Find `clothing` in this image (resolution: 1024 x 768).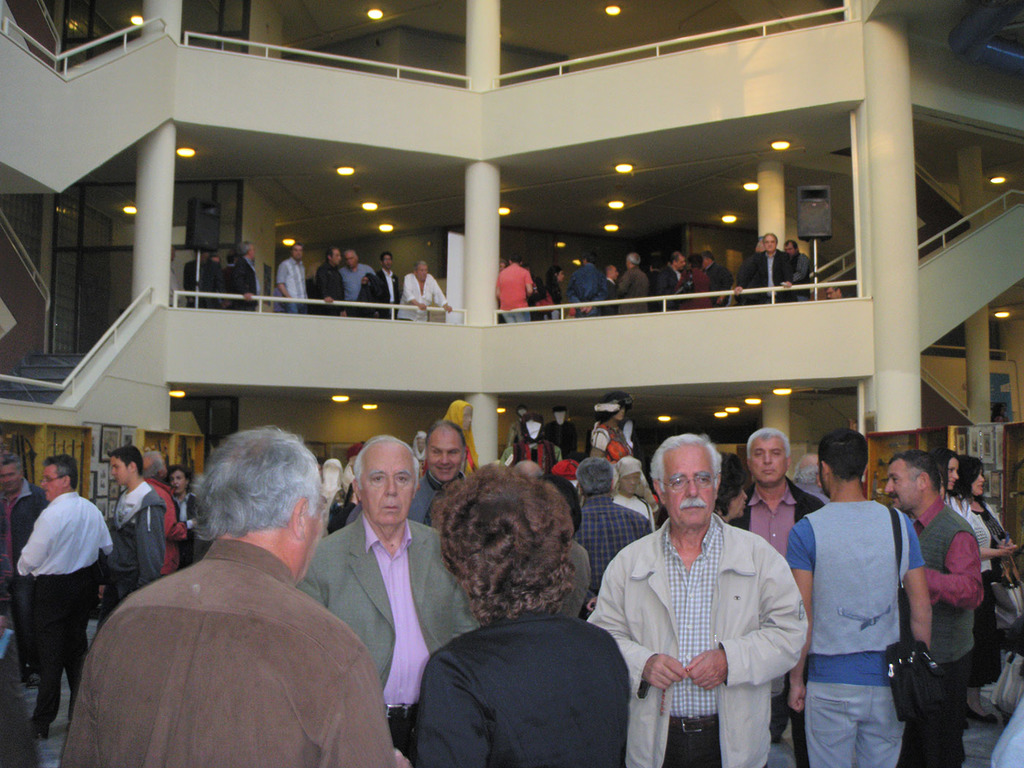
box(655, 264, 685, 312).
